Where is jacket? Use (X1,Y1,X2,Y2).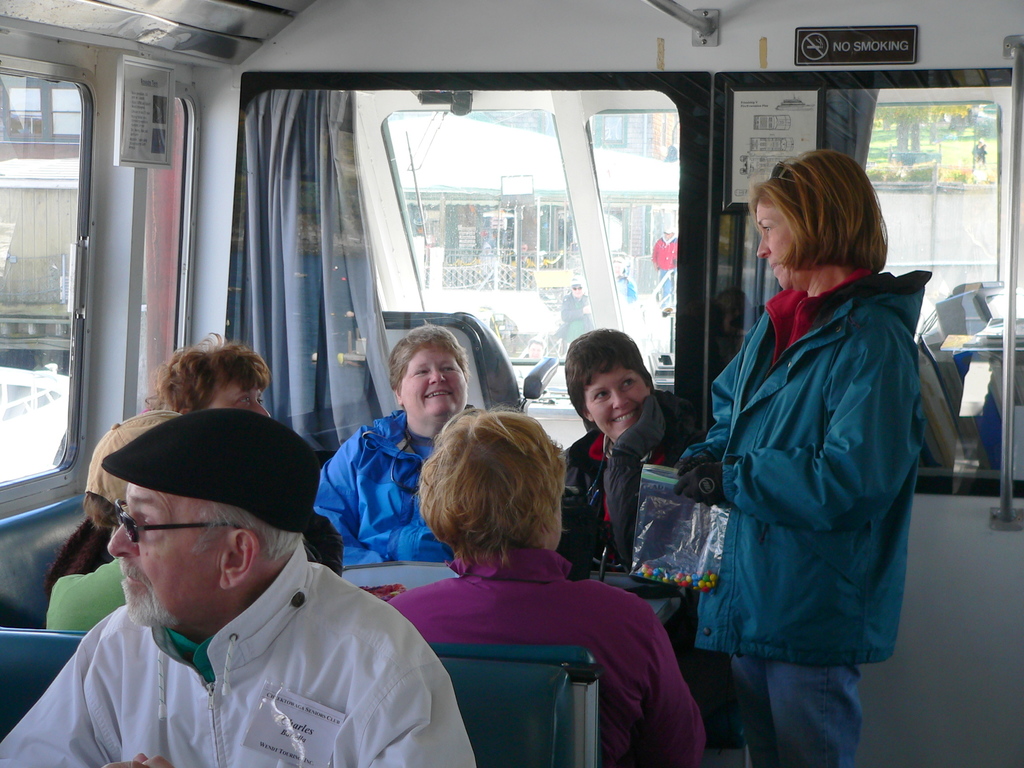
(309,410,458,573).
